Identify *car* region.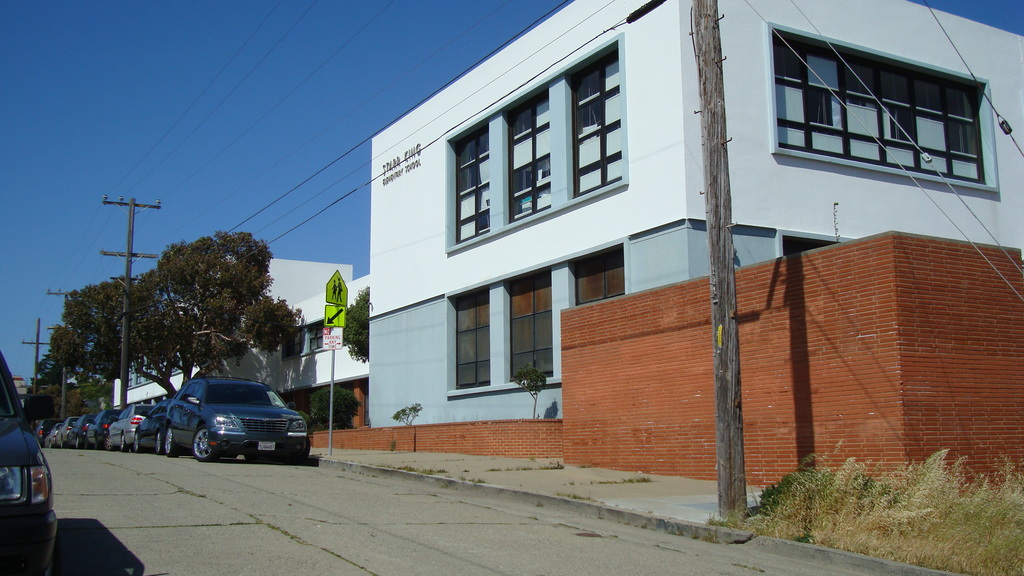
Region: 0/352/59/575.
